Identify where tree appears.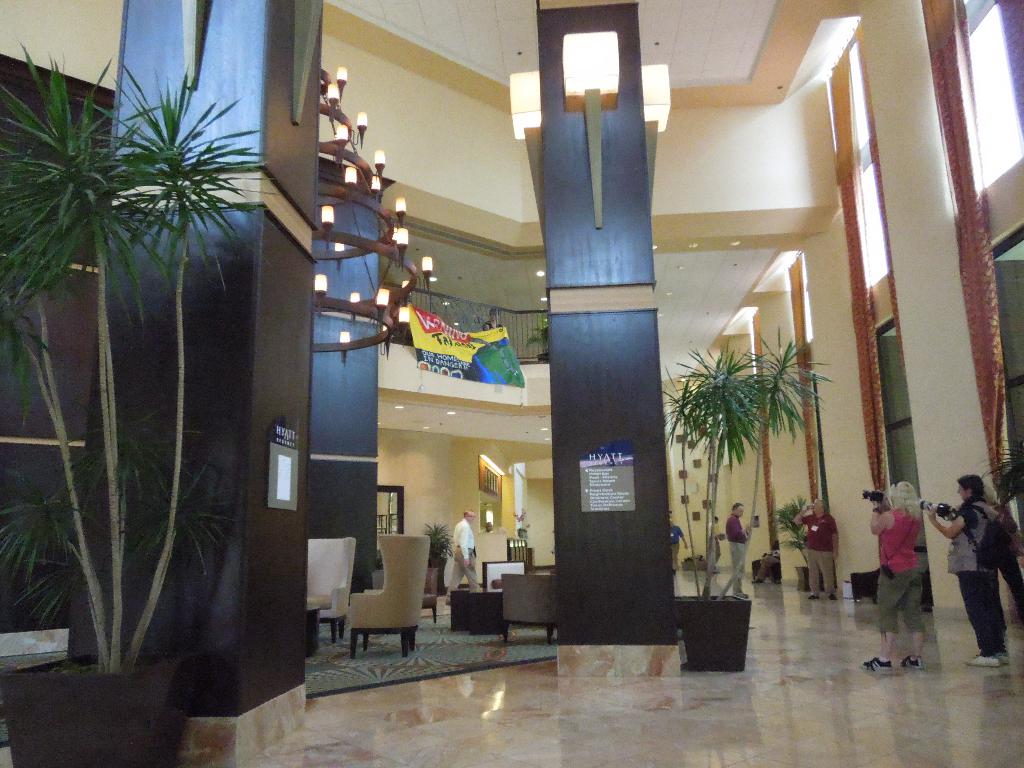
Appears at 678 309 833 563.
